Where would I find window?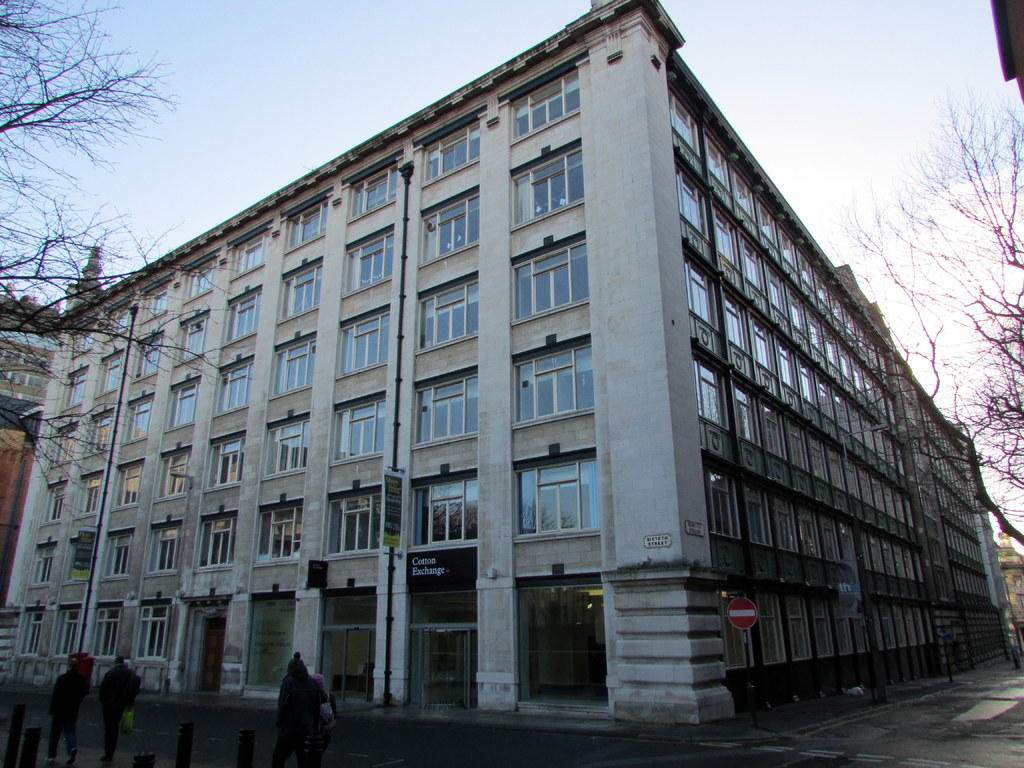
At detection(134, 606, 170, 662).
